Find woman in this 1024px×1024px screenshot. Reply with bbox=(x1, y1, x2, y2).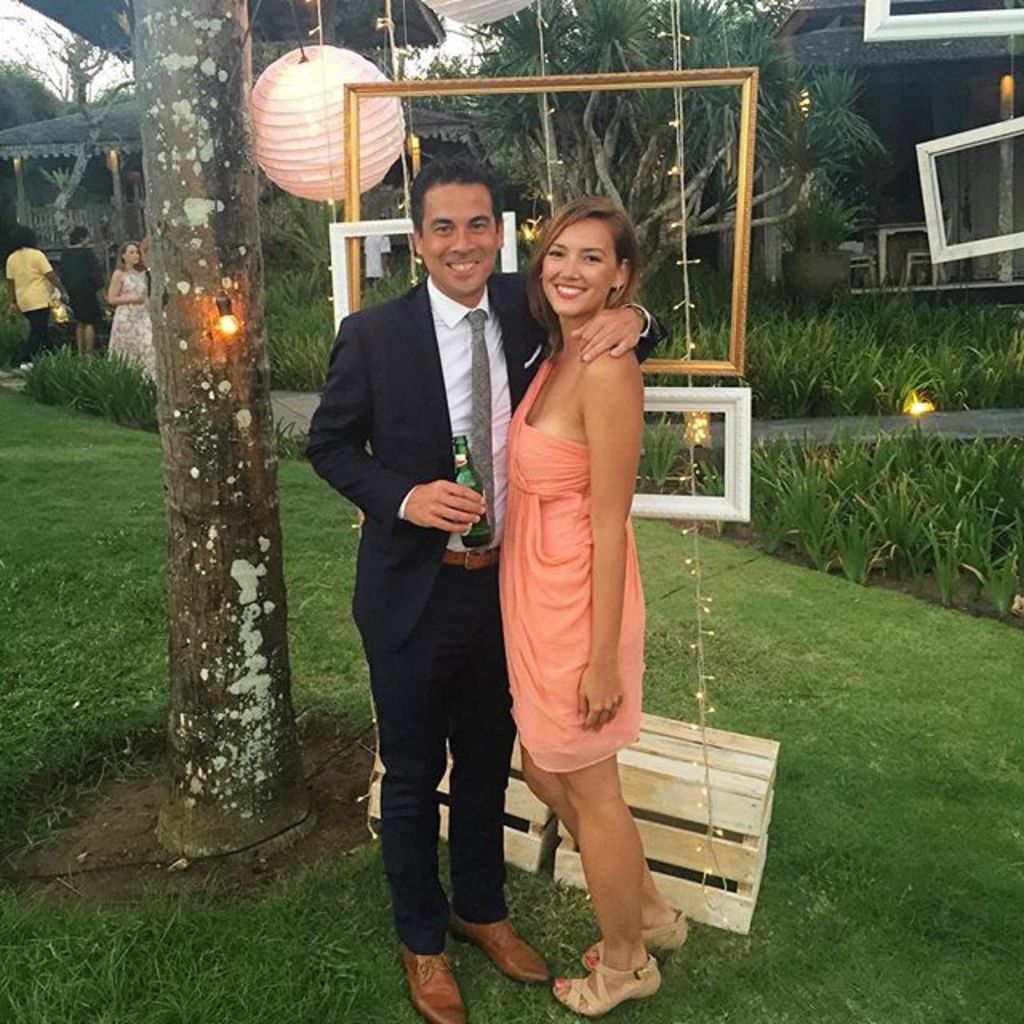
bbox=(102, 240, 163, 389).
